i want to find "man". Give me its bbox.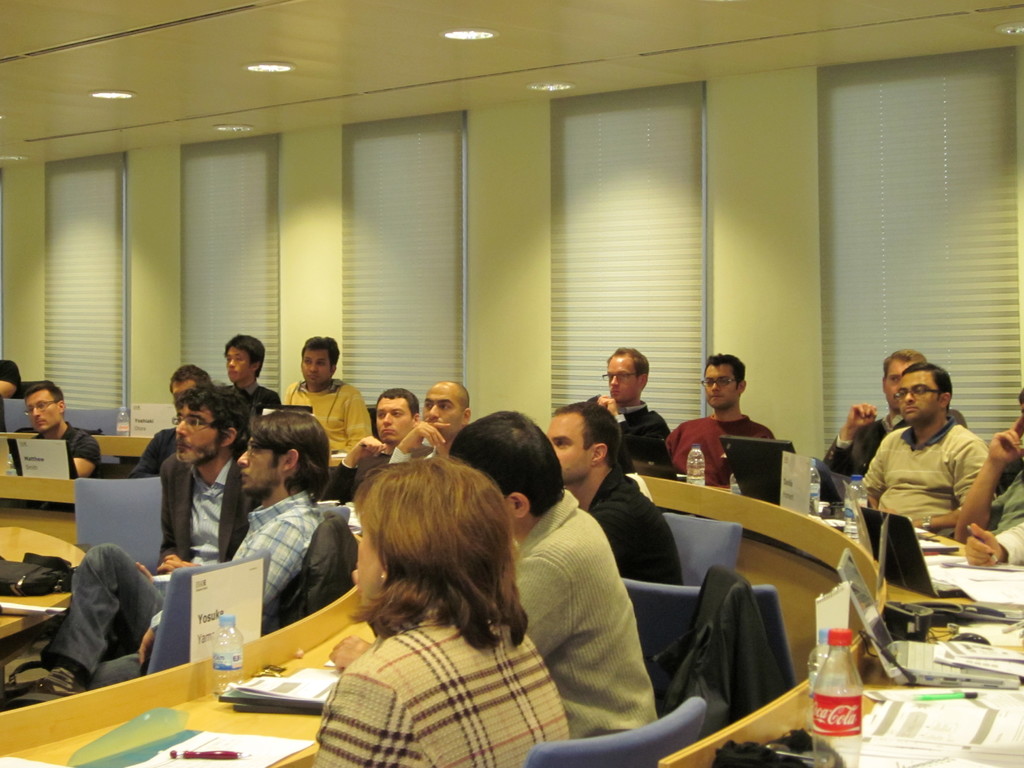
x1=961 y1=522 x2=1023 y2=569.
